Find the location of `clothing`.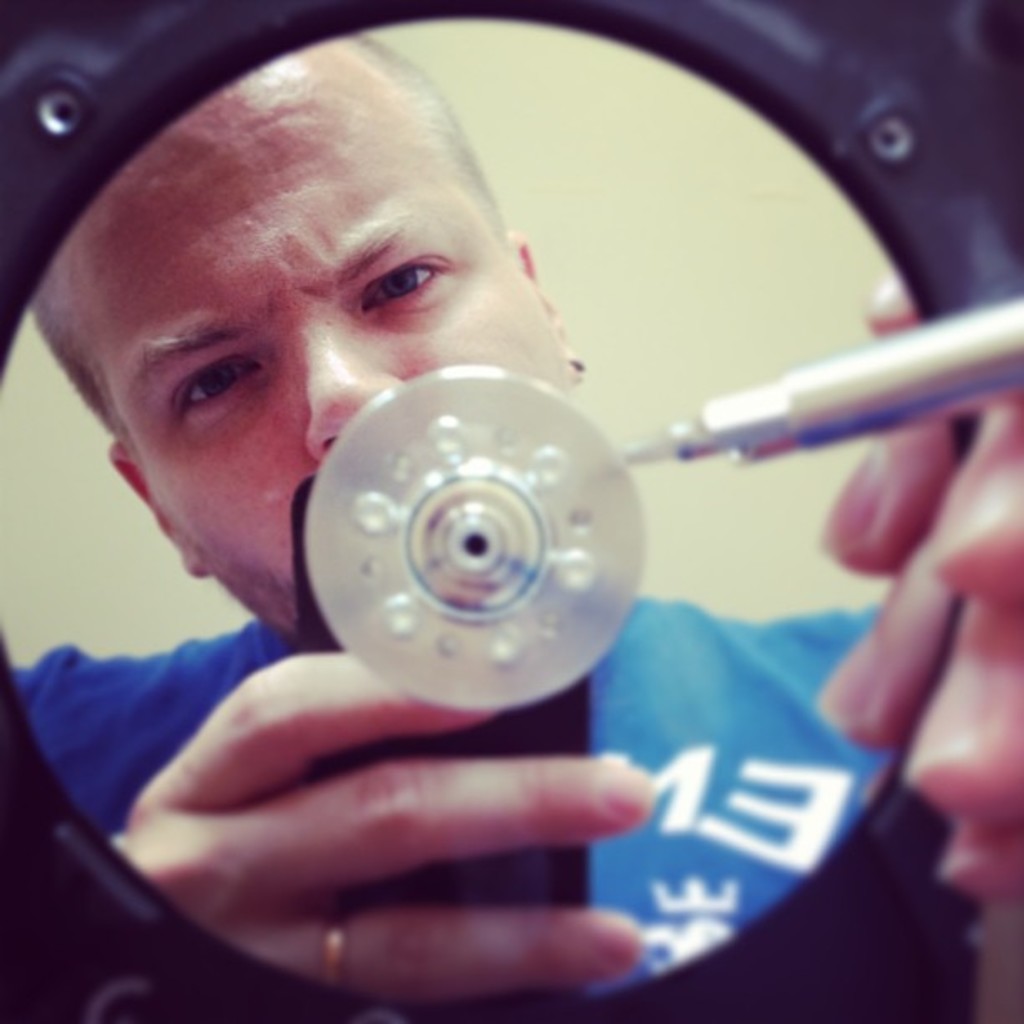
Location: pyautogui.locateOnScreen(3, 592, 883, 1022).
